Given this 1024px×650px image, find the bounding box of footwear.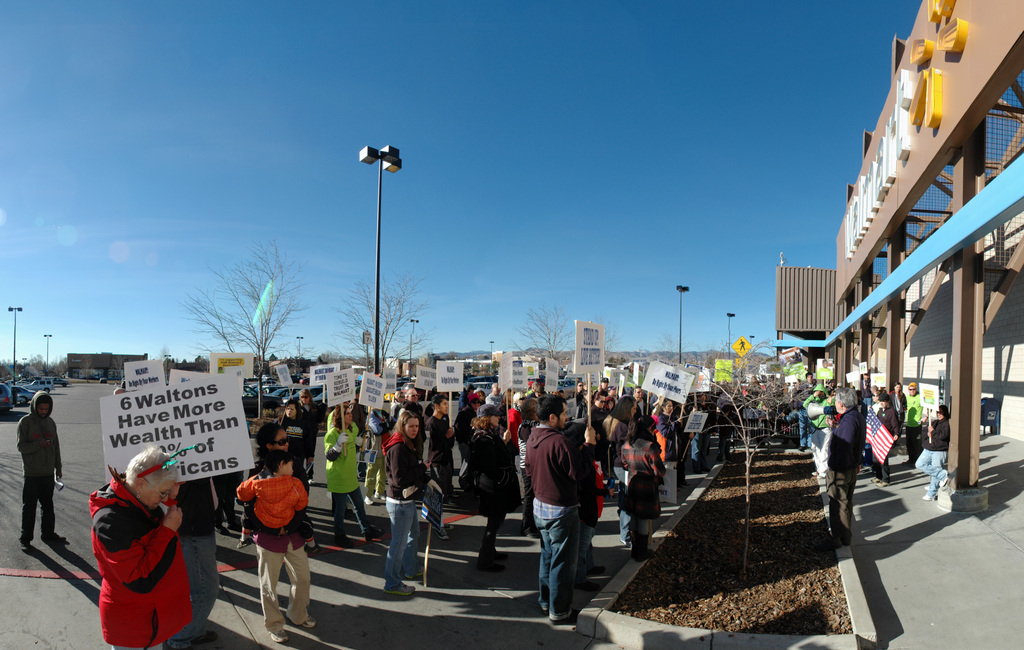
296 615 316 629.
